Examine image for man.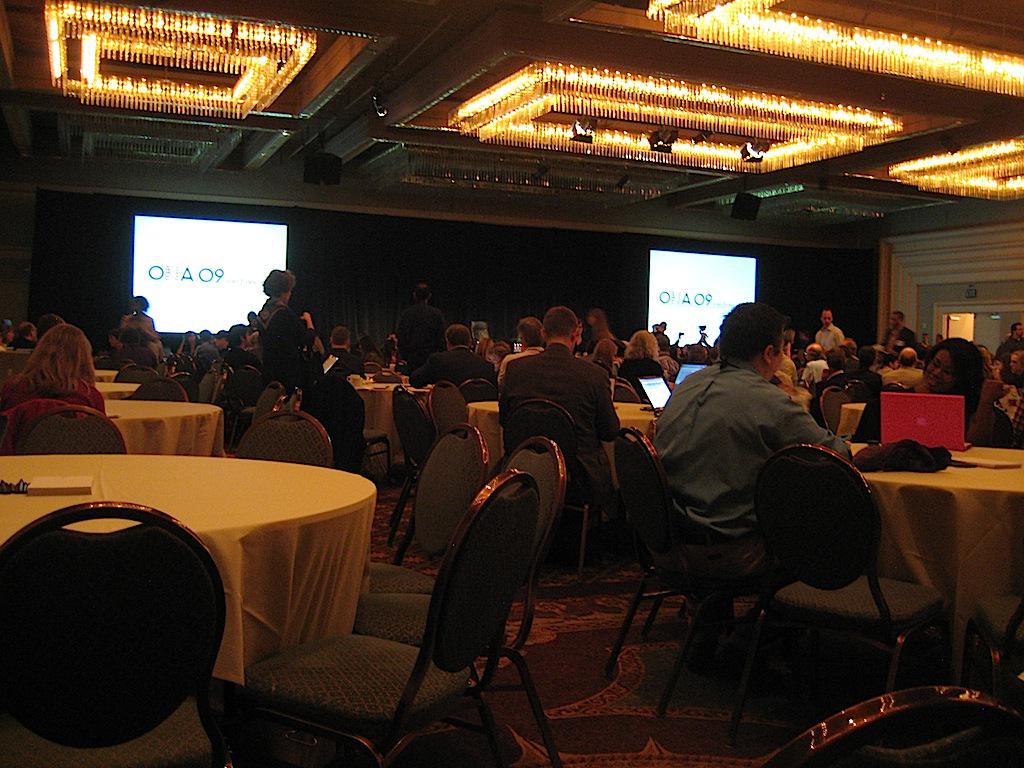
Examination result: 994 322 1023 367.
